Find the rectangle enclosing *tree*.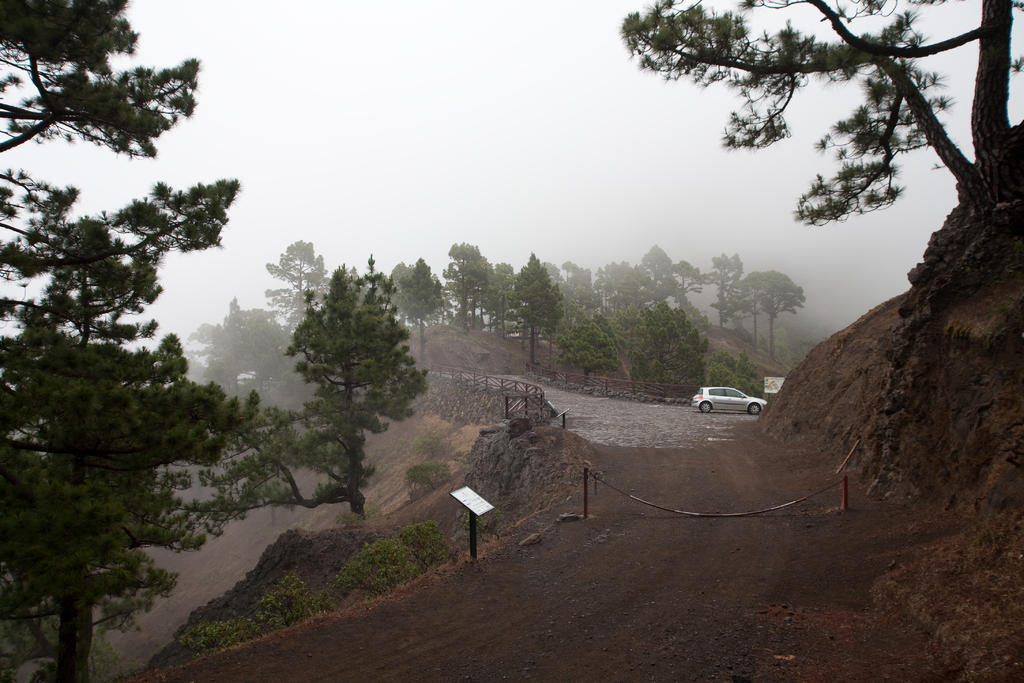
locate(246, 308, 286, 346).
